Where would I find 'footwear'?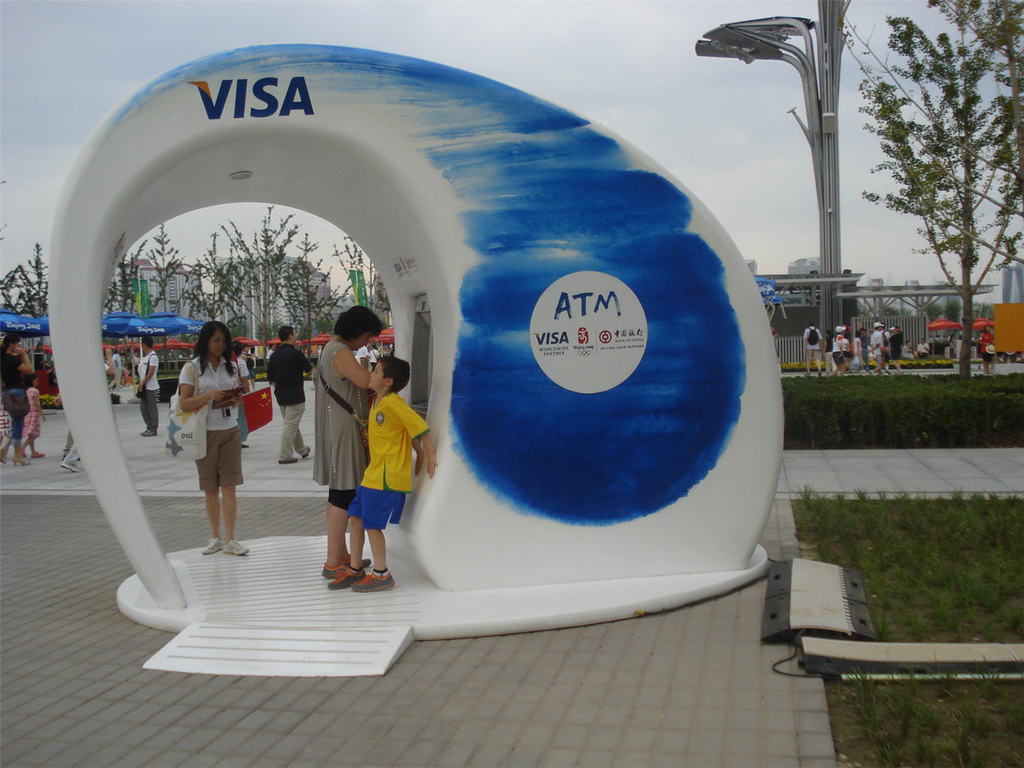
At 282,453,299,464.
